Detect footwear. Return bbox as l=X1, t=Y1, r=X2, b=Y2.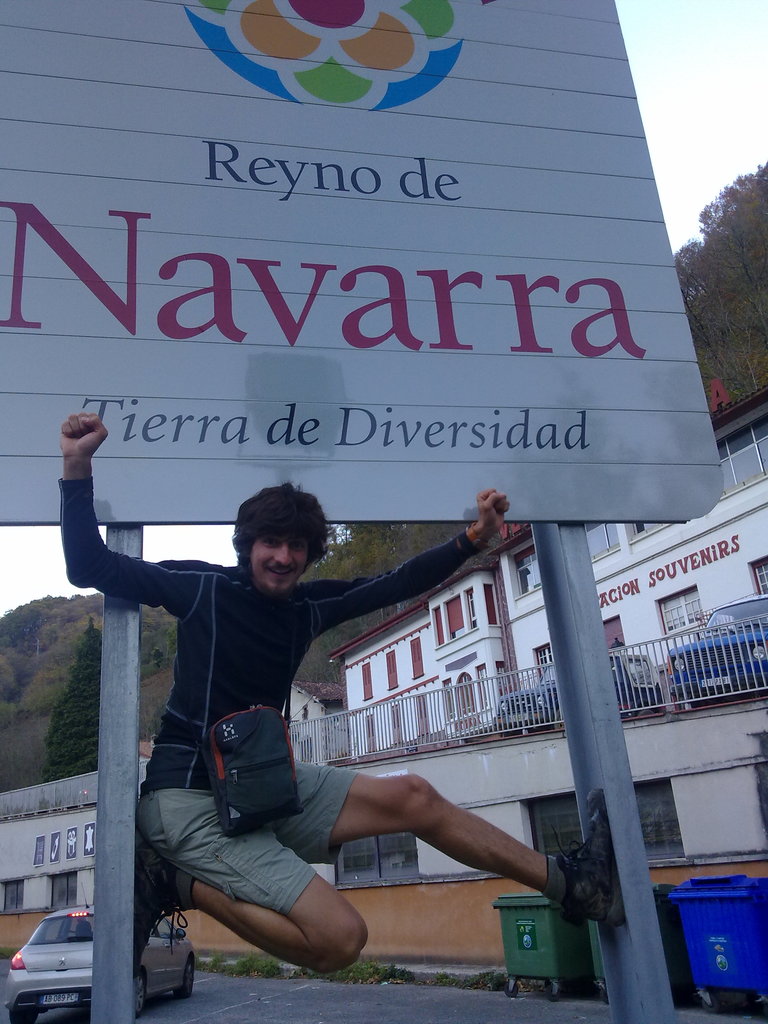
l=131, t=828, r=188, b=979.
